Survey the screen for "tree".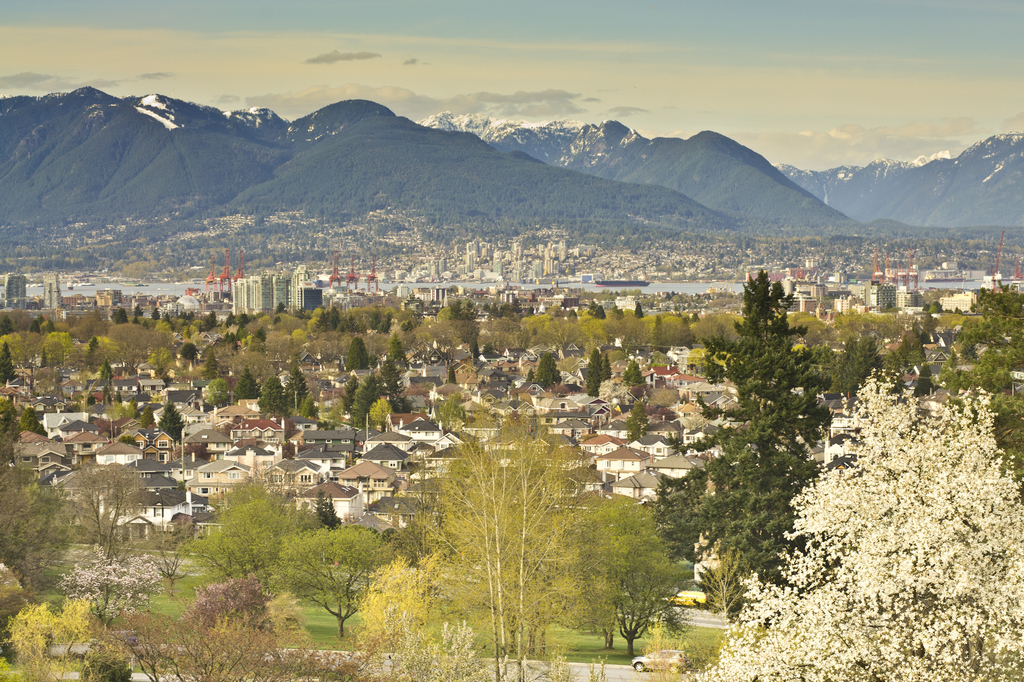
Survey found: select_region(522, 368, 533, 383).
